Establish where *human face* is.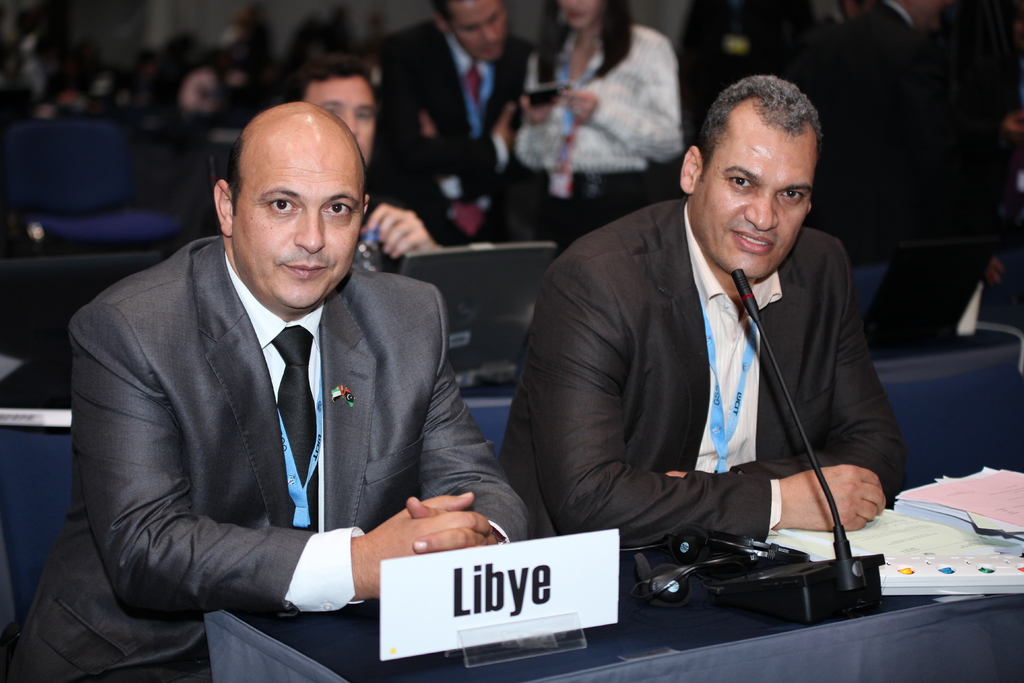
Established at region(307, 74, 378, 164).
